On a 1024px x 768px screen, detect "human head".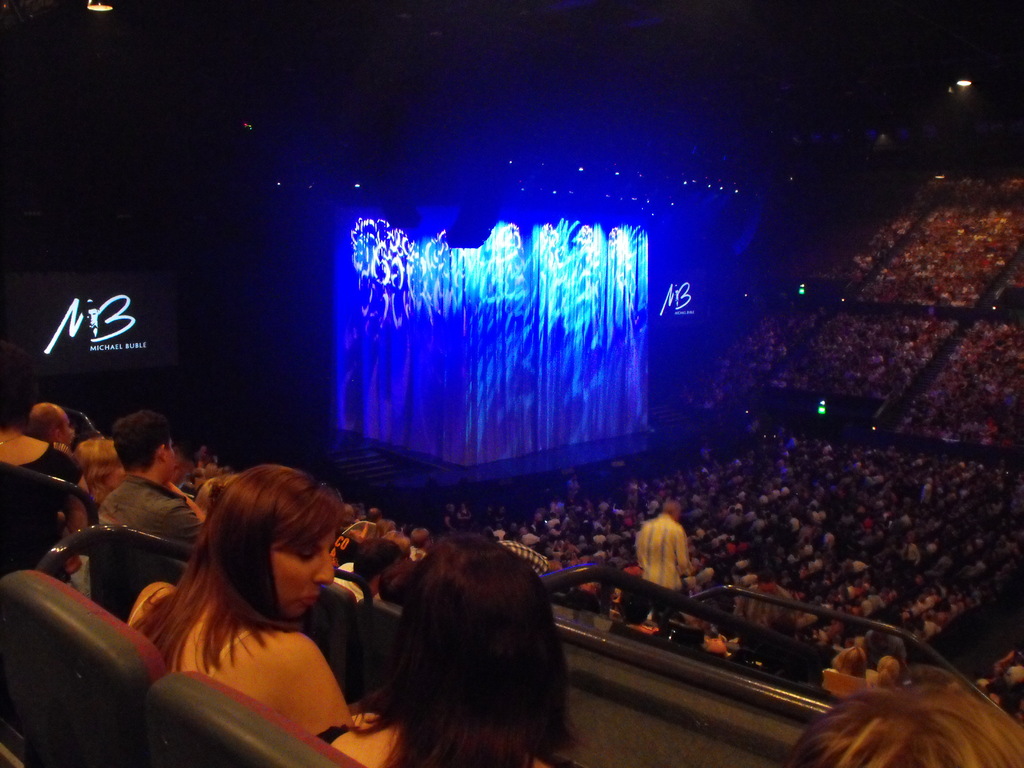
[22, 400, 79, 452].
